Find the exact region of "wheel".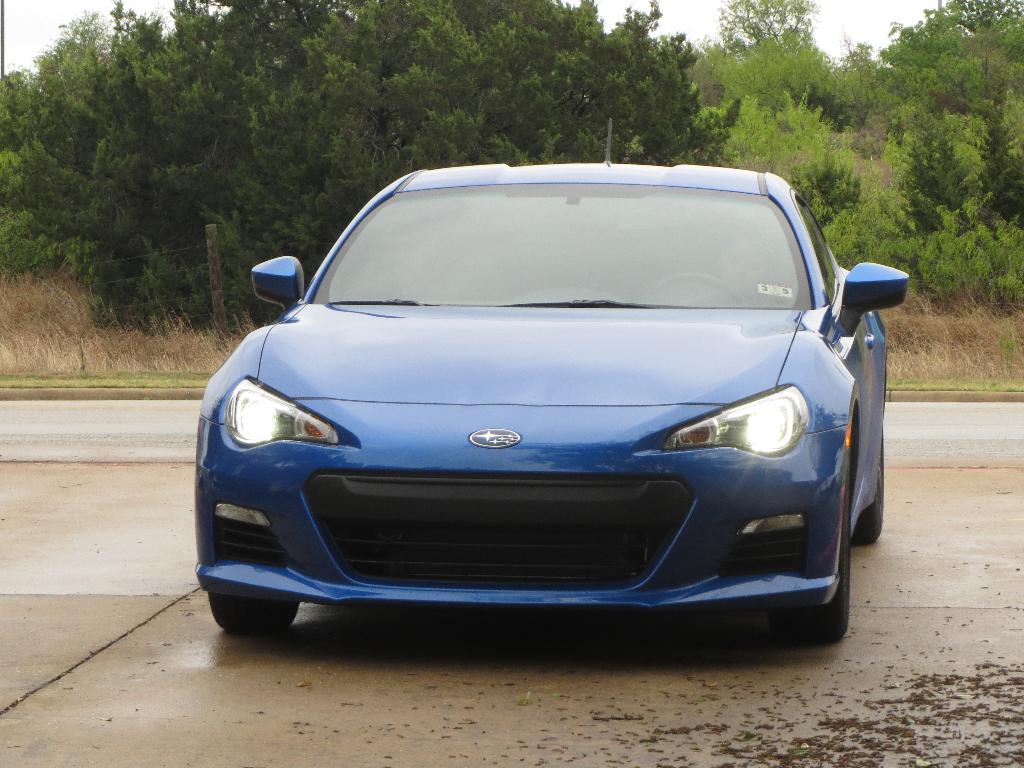
Exact region: [left=644, top=270, right=745, bottom=304].
